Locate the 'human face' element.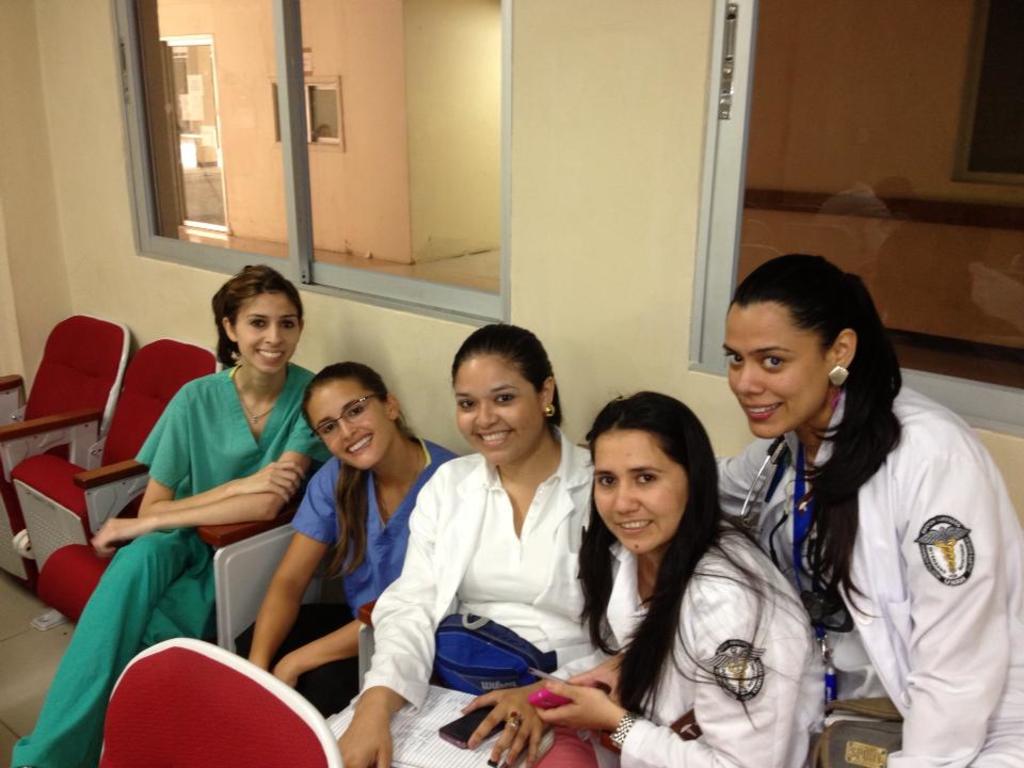
Element bbox: locate(302, 379, 395, 471).
